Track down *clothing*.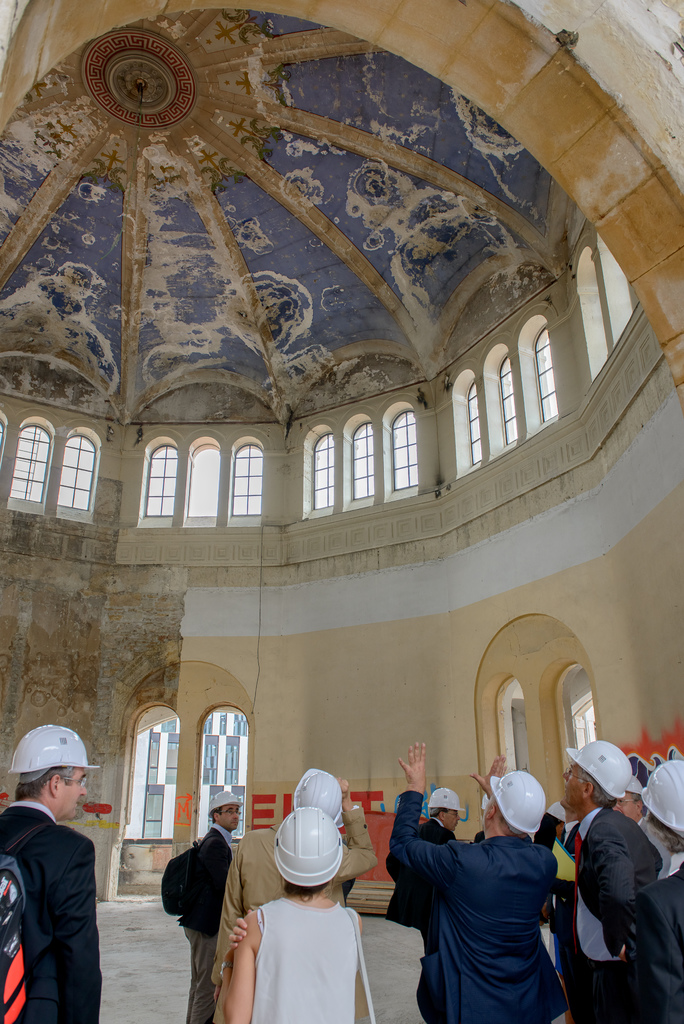
Tracked to BBox(478, 813, 561, 916).
